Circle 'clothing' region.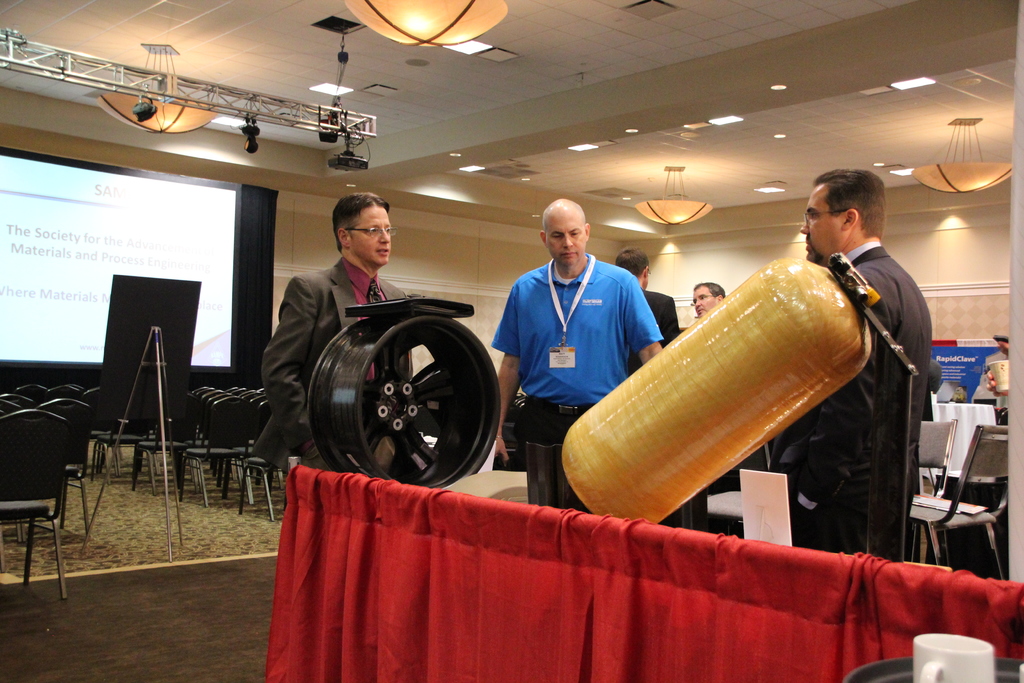
Region: (486,255,666,468).
